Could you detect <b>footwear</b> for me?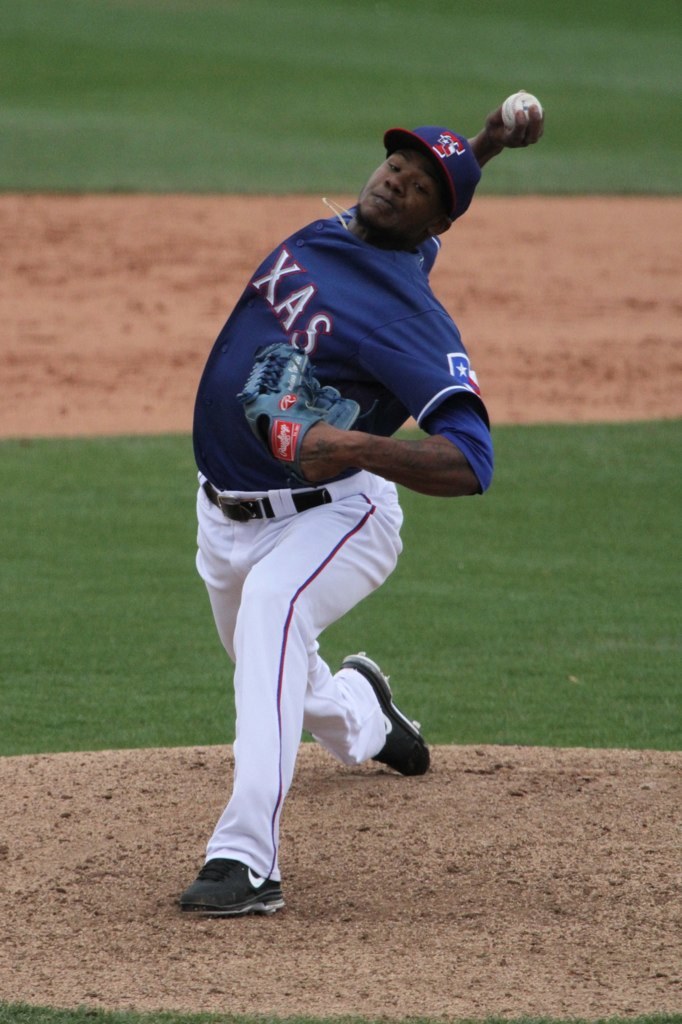
Detection result: x1=184 y1=850 x2=285 y2=920.
